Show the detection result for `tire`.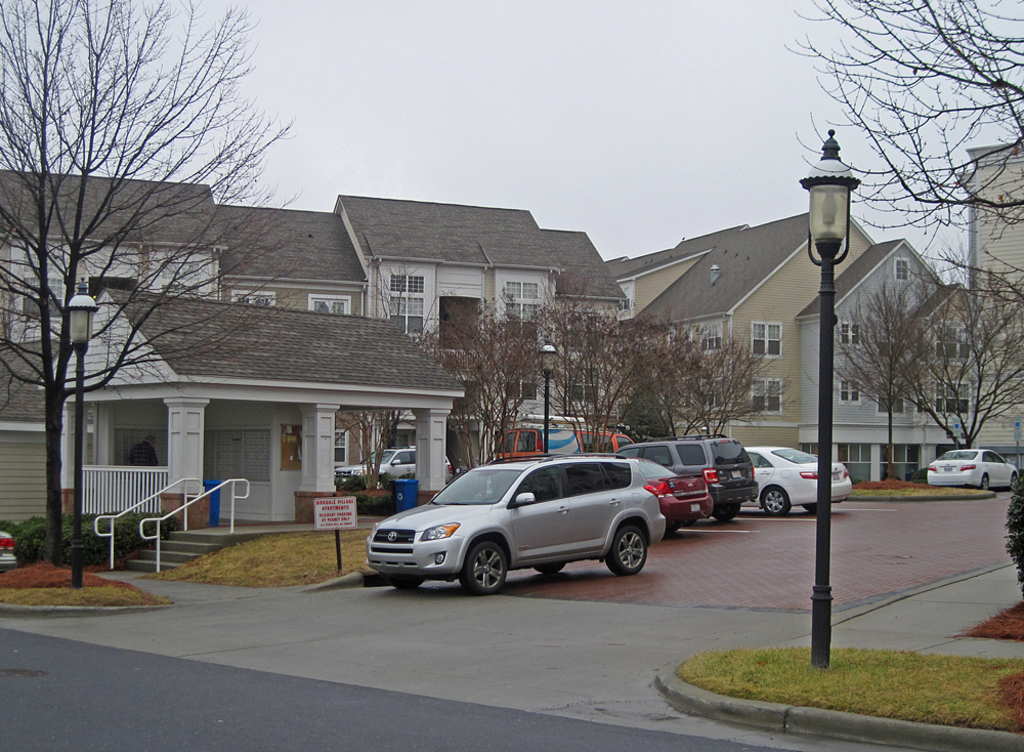
715 503 742 519.
